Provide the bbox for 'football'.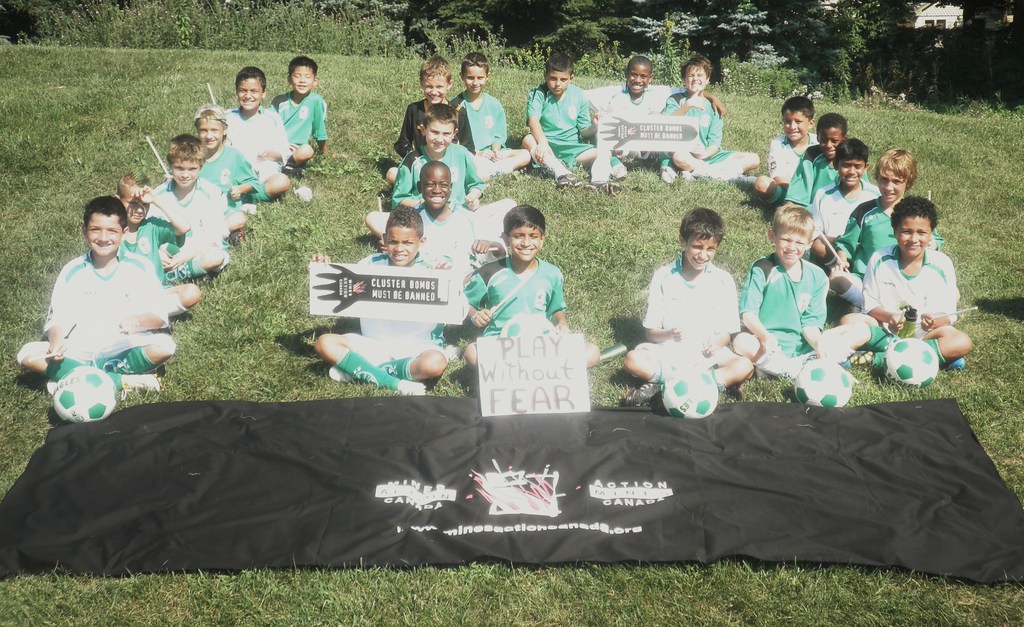
x1=659, y1=363, x2=719, y2=417.
